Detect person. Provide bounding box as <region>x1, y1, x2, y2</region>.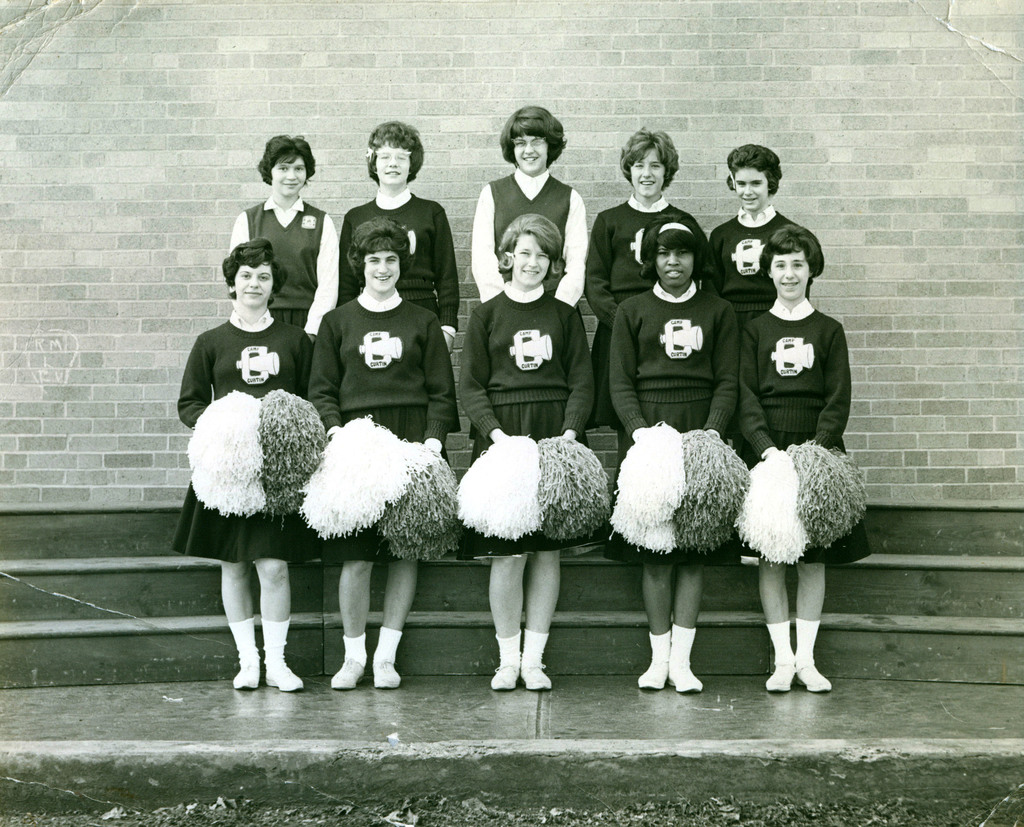
<region>575, 123, 709, 430</region>.
